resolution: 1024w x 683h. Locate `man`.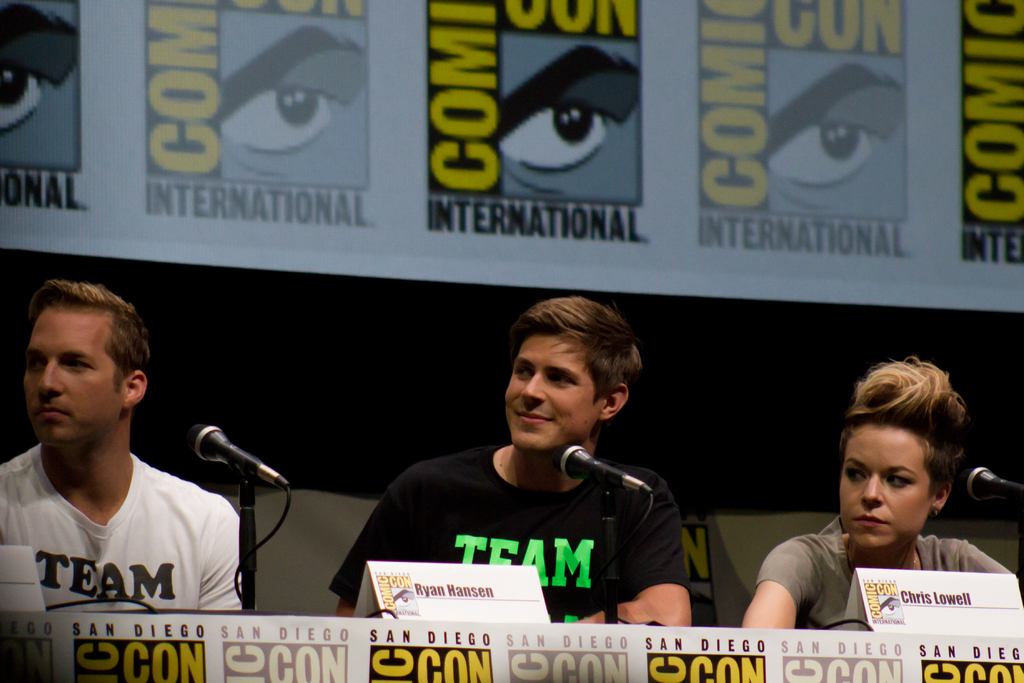
bbox=[362, 325, 693, 625].
